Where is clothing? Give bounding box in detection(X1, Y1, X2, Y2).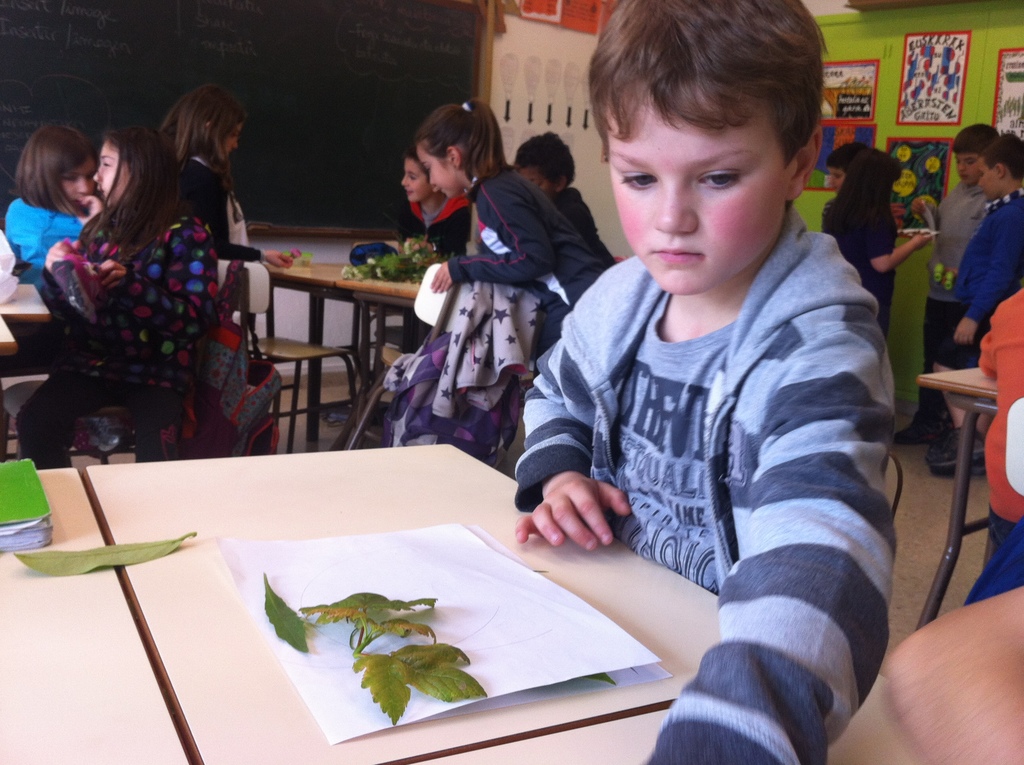
detection(915, 174, 989, 435).
